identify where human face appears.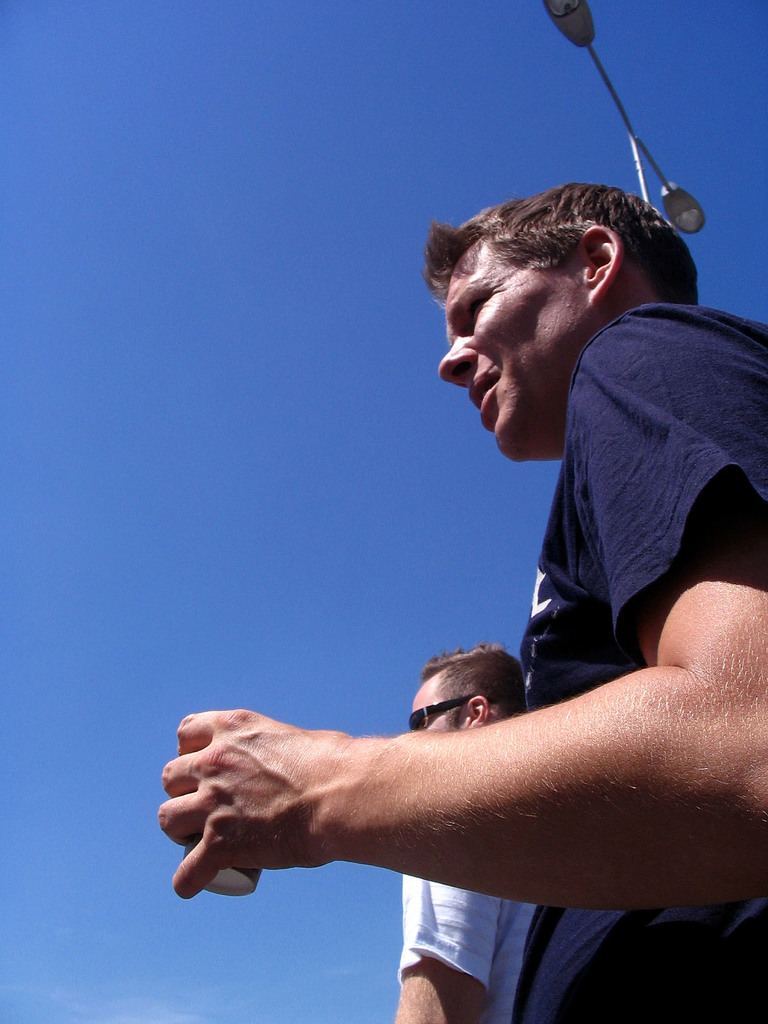
Appears at (413,673,463,732).
